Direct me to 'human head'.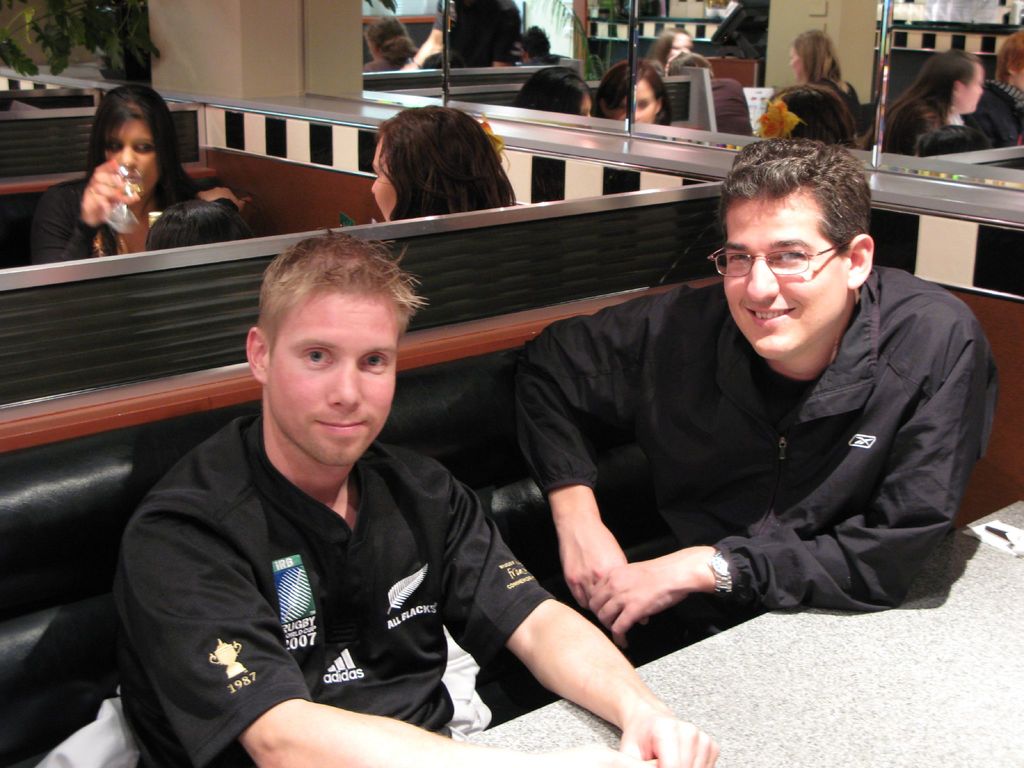
Direction: <region>709, 128, 888, 355</region>.
